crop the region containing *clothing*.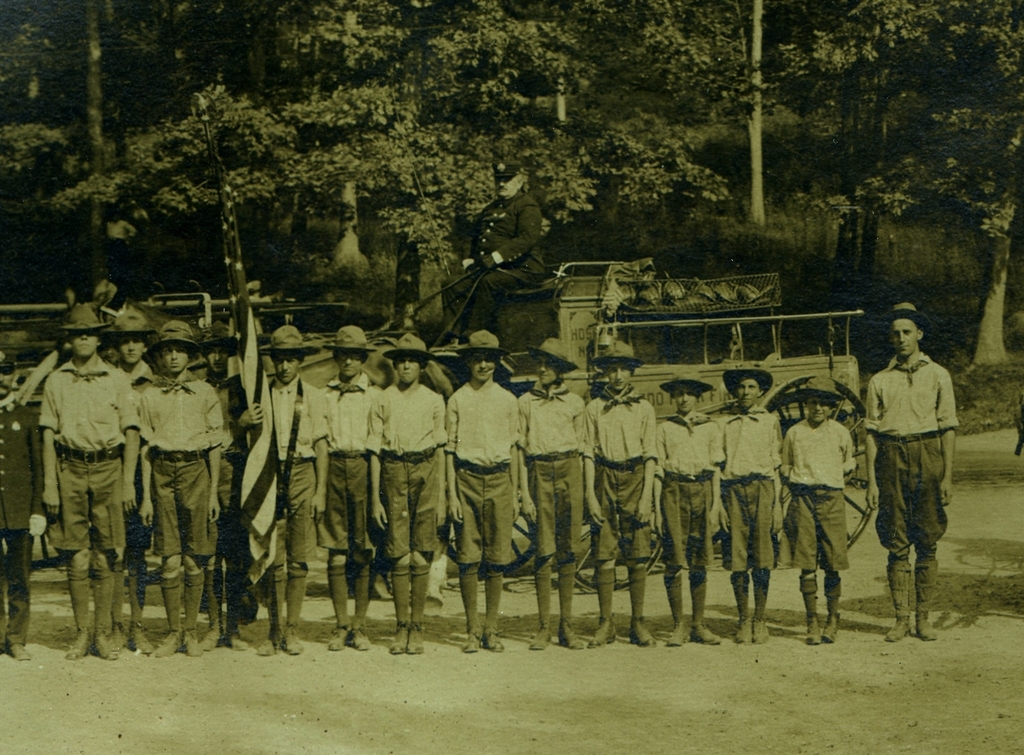
Crop region: box(584, 392, 673, 574).
